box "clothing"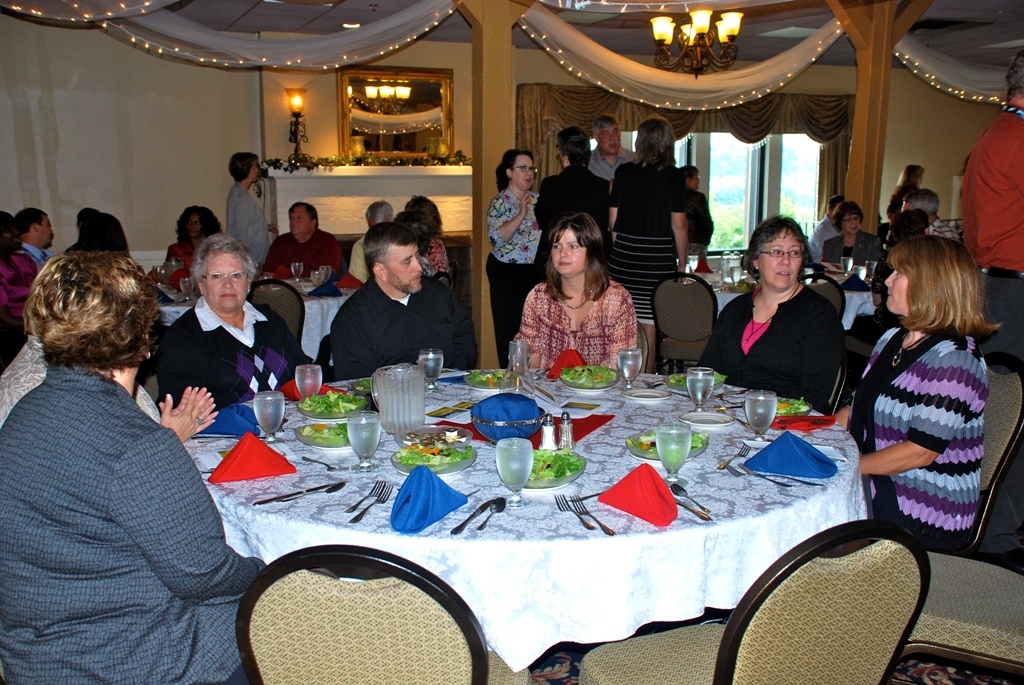
l=166, t=236, r=198, b=293
